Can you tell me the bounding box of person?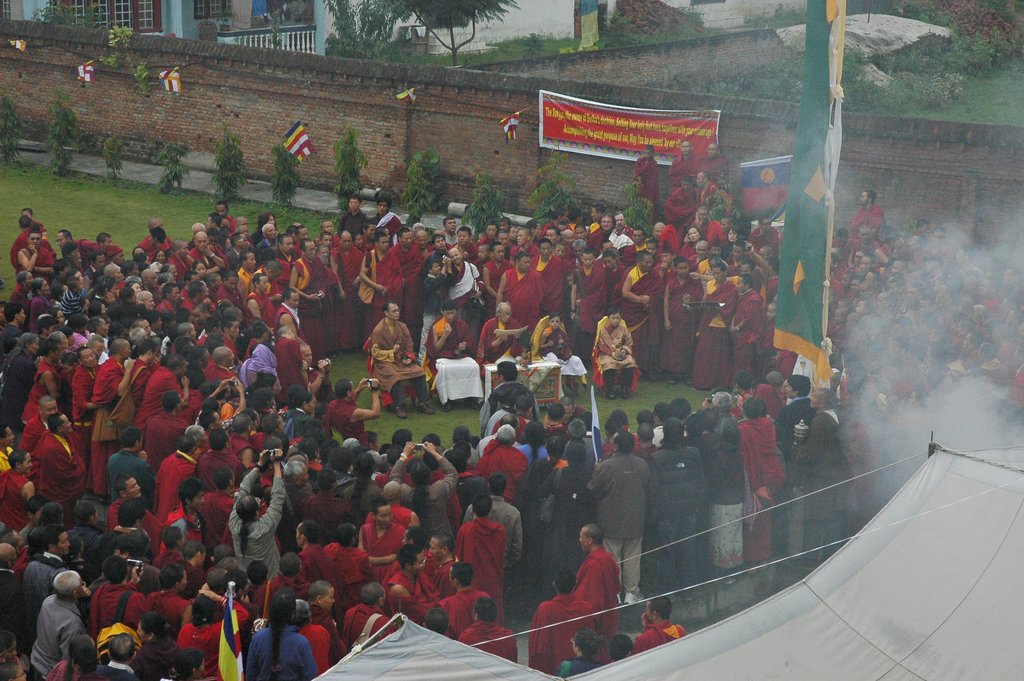
detection(227, 452, 285, 578).
